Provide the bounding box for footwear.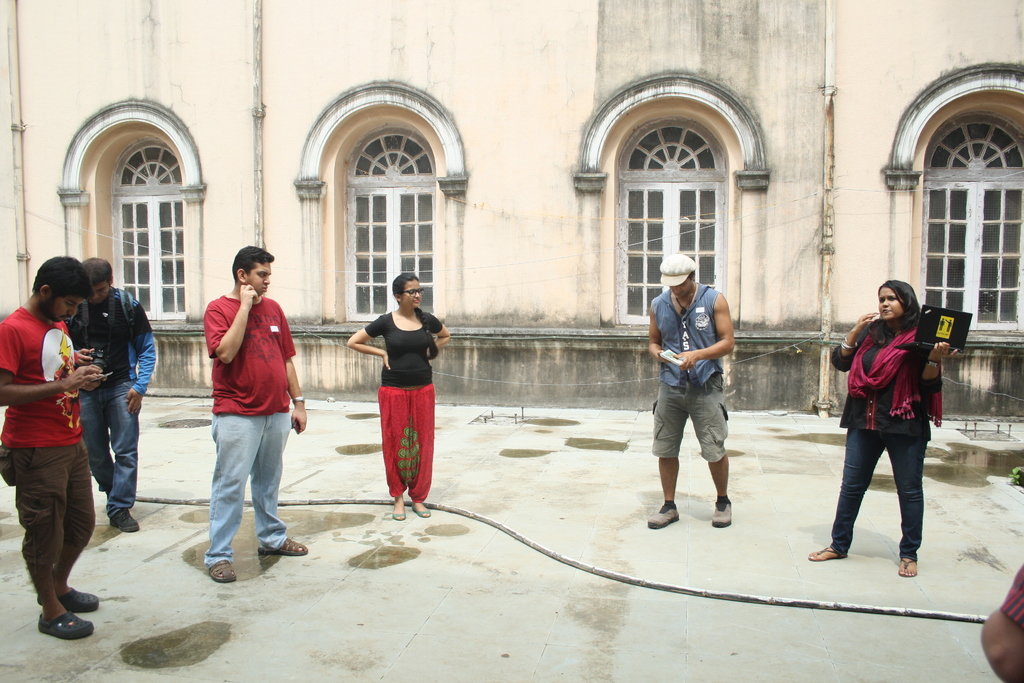
locate(392, 497, 400, 520).
